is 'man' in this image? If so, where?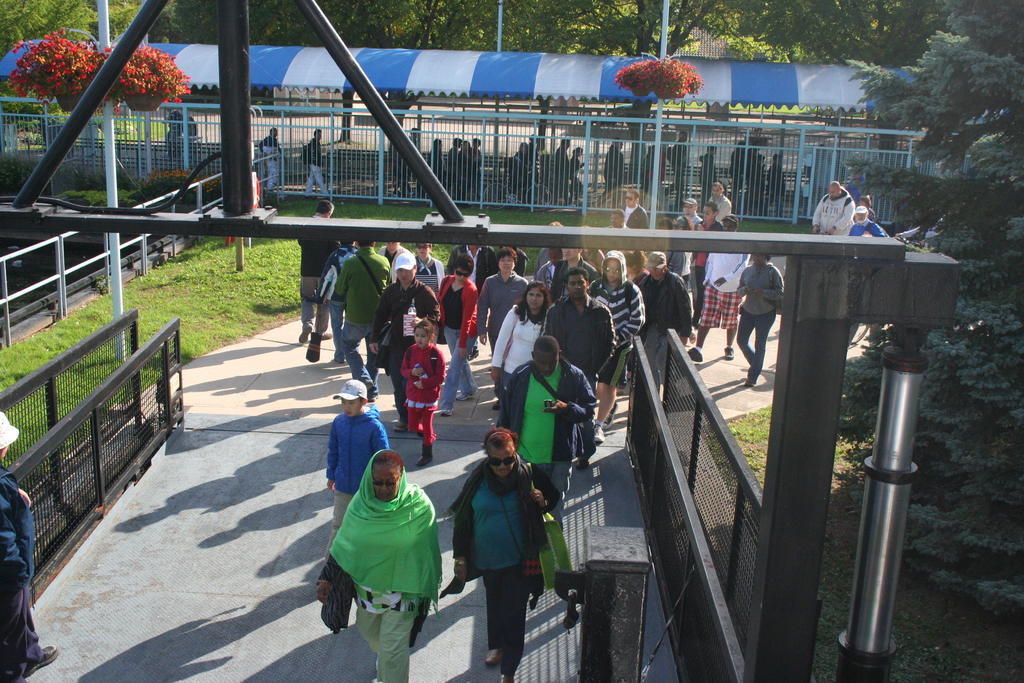
Yes, at bbox=[541, 266, 616, 469].
